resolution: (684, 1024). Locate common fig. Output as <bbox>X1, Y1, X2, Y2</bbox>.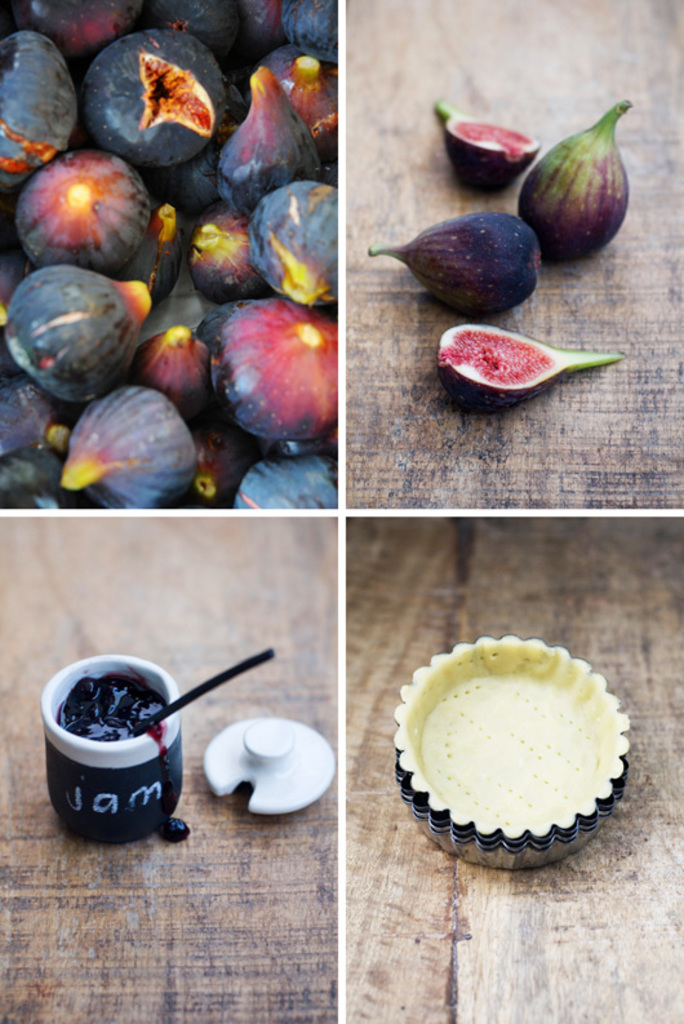
<bbox>372, 208, 537, 318</bbox>.
